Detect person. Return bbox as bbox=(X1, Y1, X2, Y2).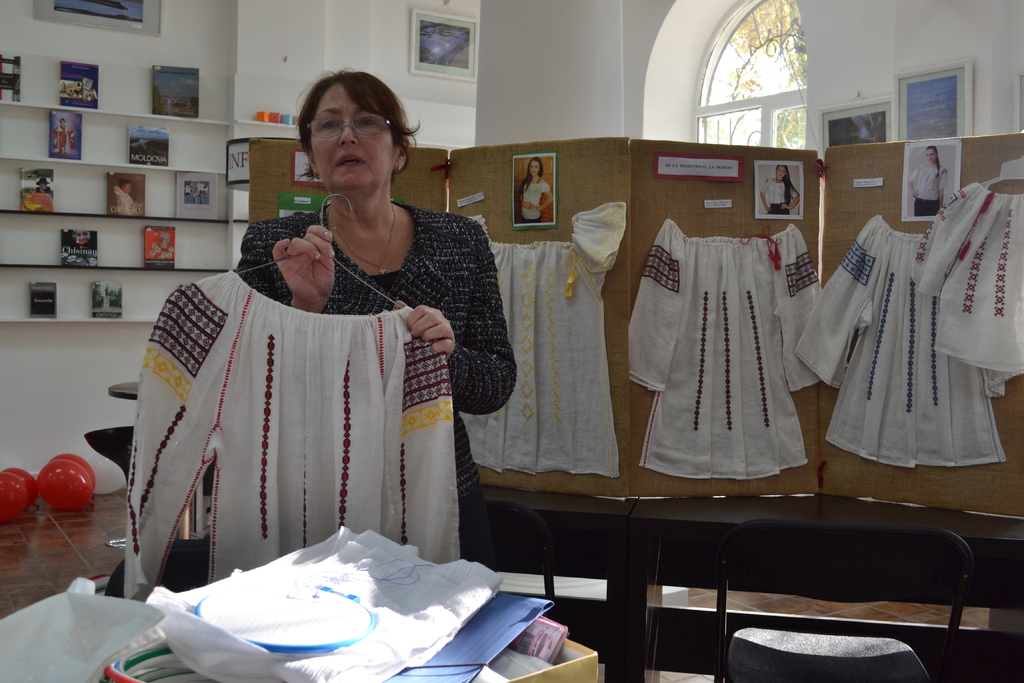
bbox=(760, 161, 800, 211).
